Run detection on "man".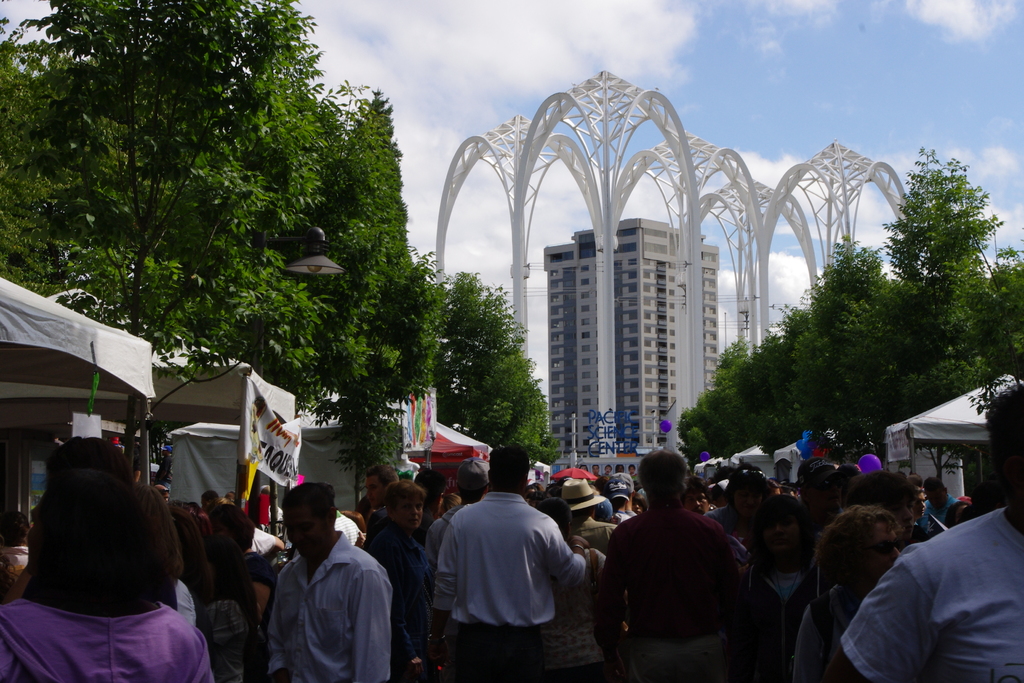
Result: (356,465,398,524).
